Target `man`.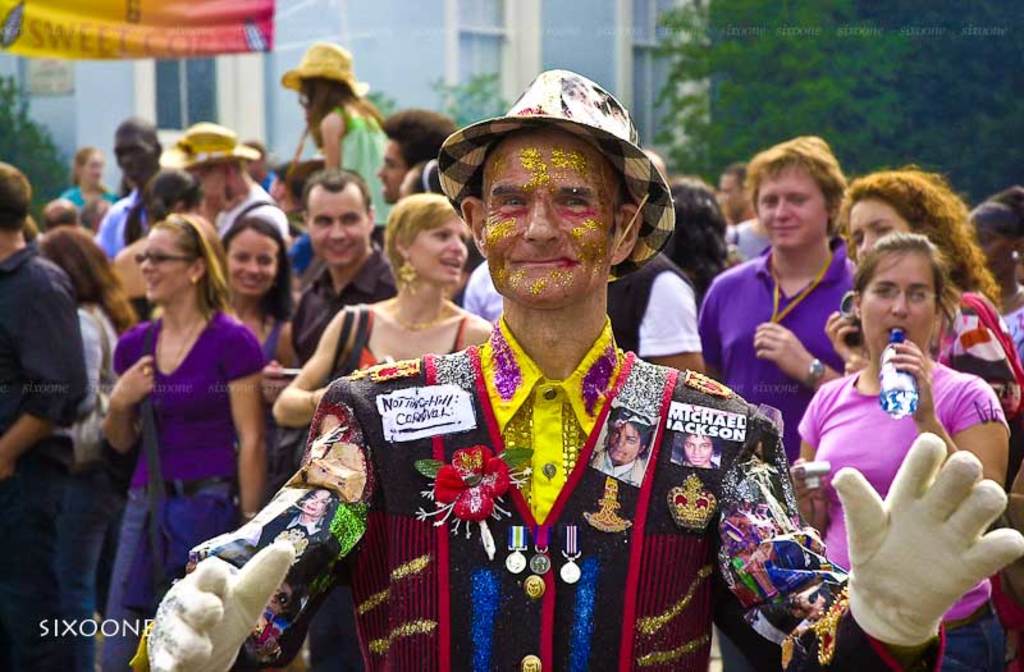
Target region: 0, 163, 88, 671.
